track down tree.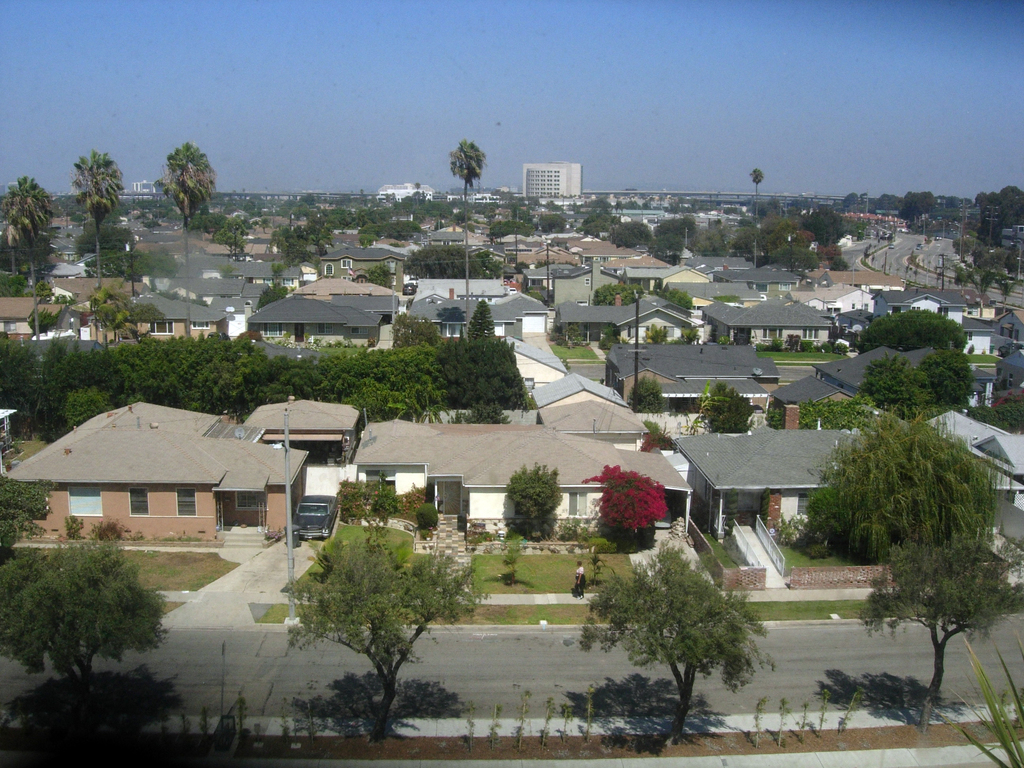
Tracked to locate(0, 338, 544, 437).
